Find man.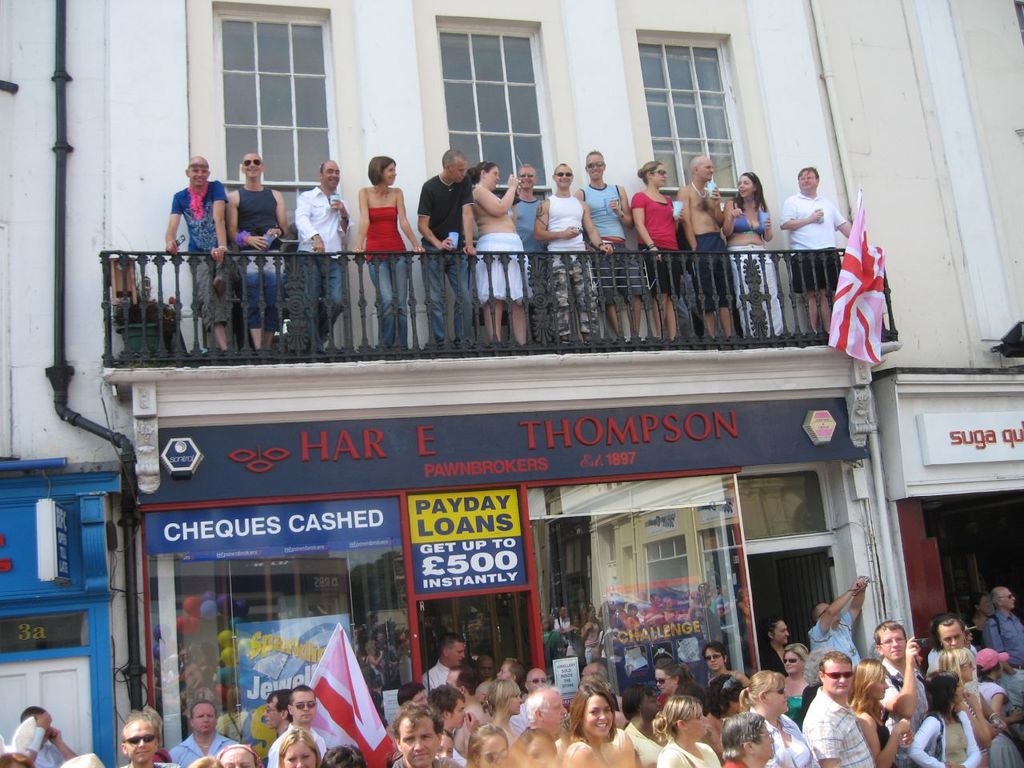
170:700:242:764.
